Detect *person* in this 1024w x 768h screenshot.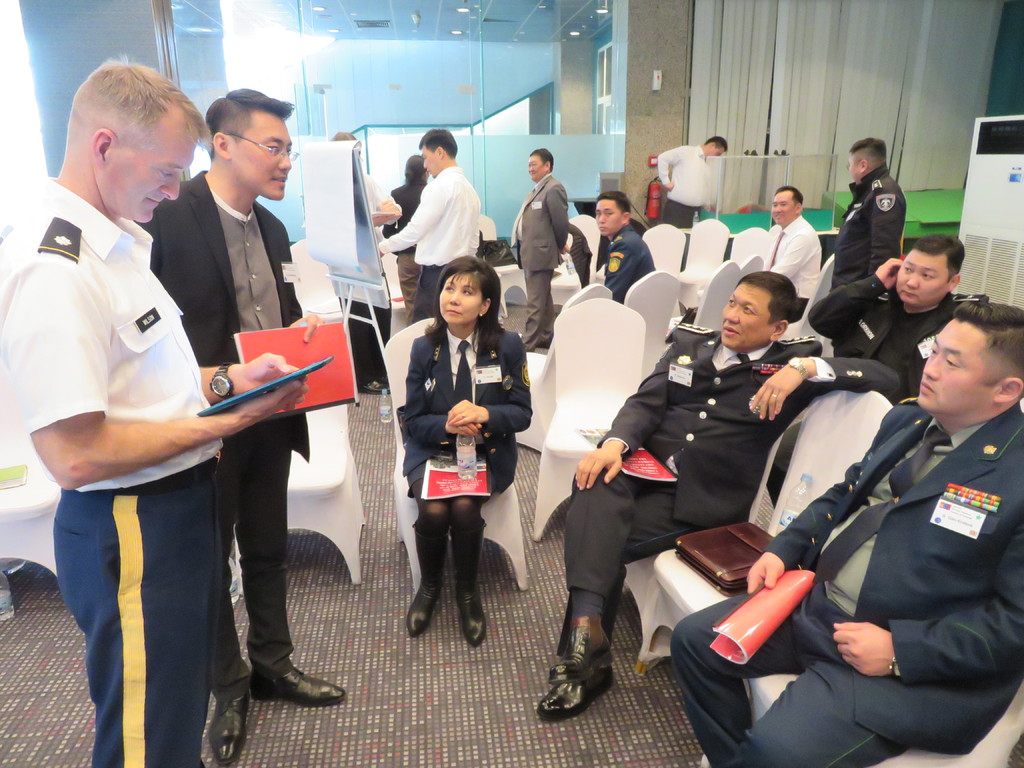
Detection: (x1=593, y1=191, x2=656, y2=303).
